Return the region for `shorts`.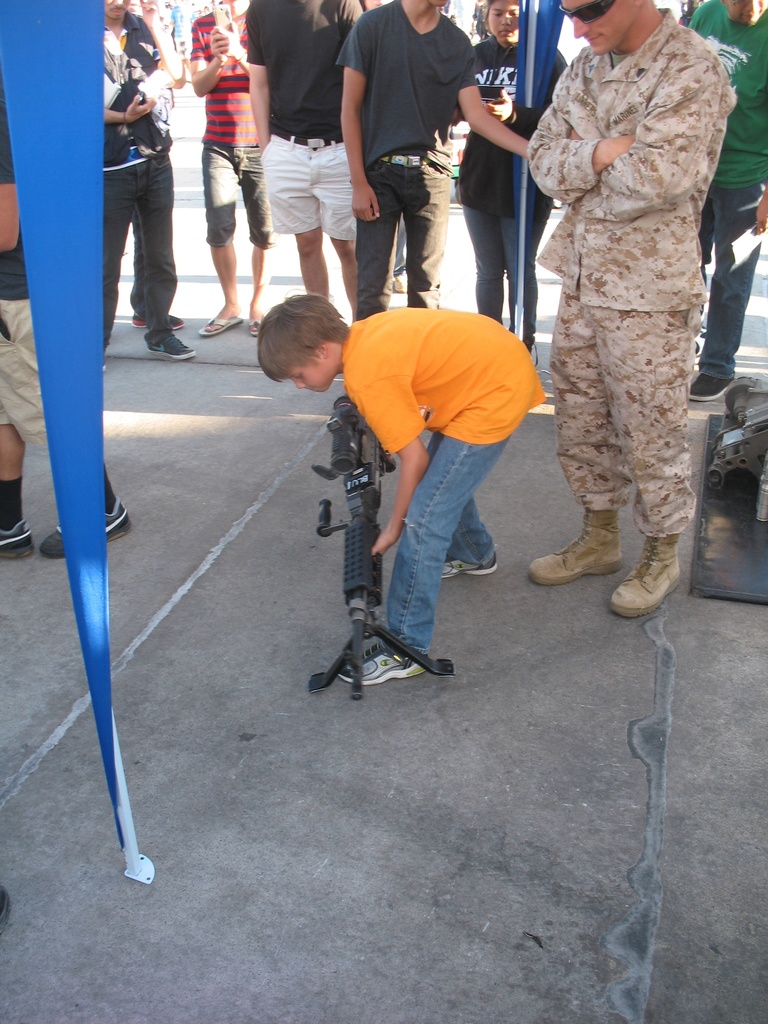
{"x1": 0, "y1": 286, "x2": 57, "y2": 449}.
